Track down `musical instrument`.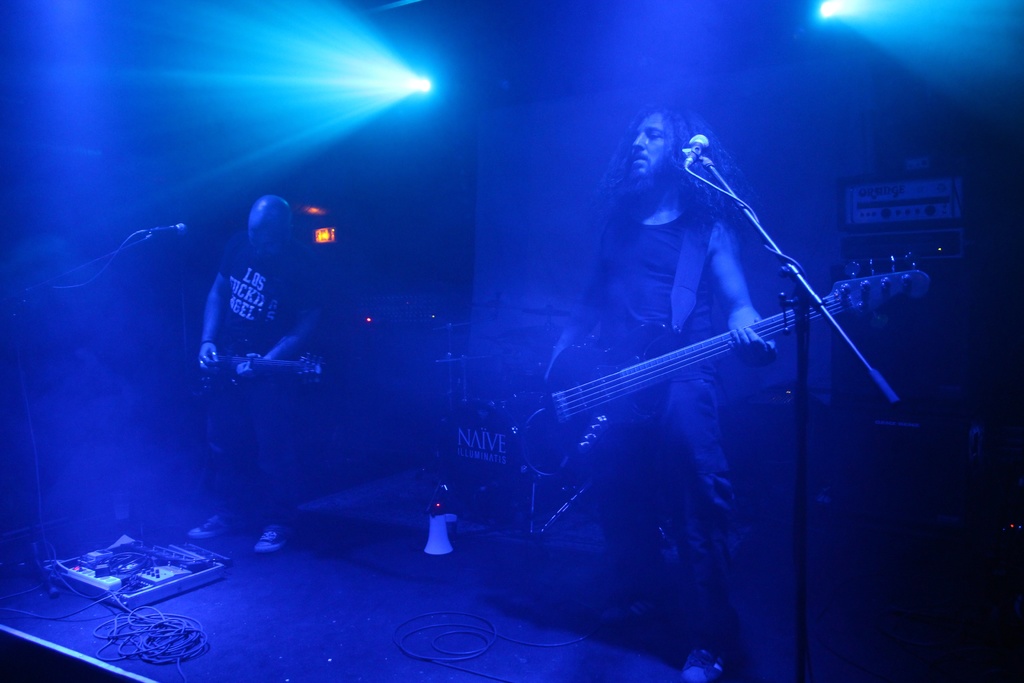
Tracked to x1=433 y1=384 x2=514 y2=504.
